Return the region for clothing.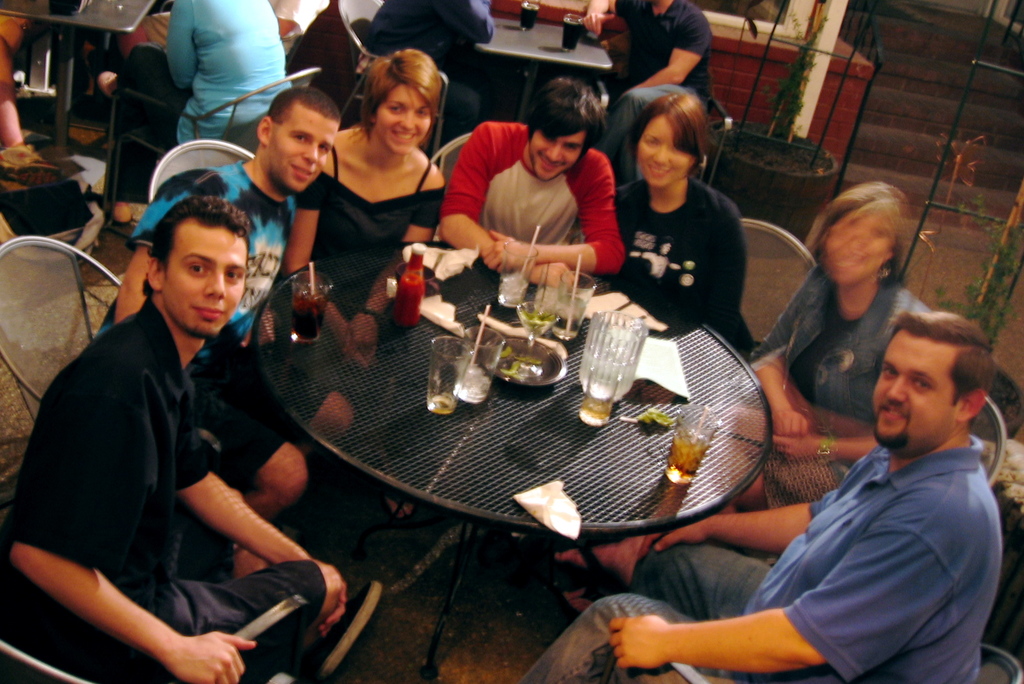
(x1=746, y1=259, x2=927, y2=509).
